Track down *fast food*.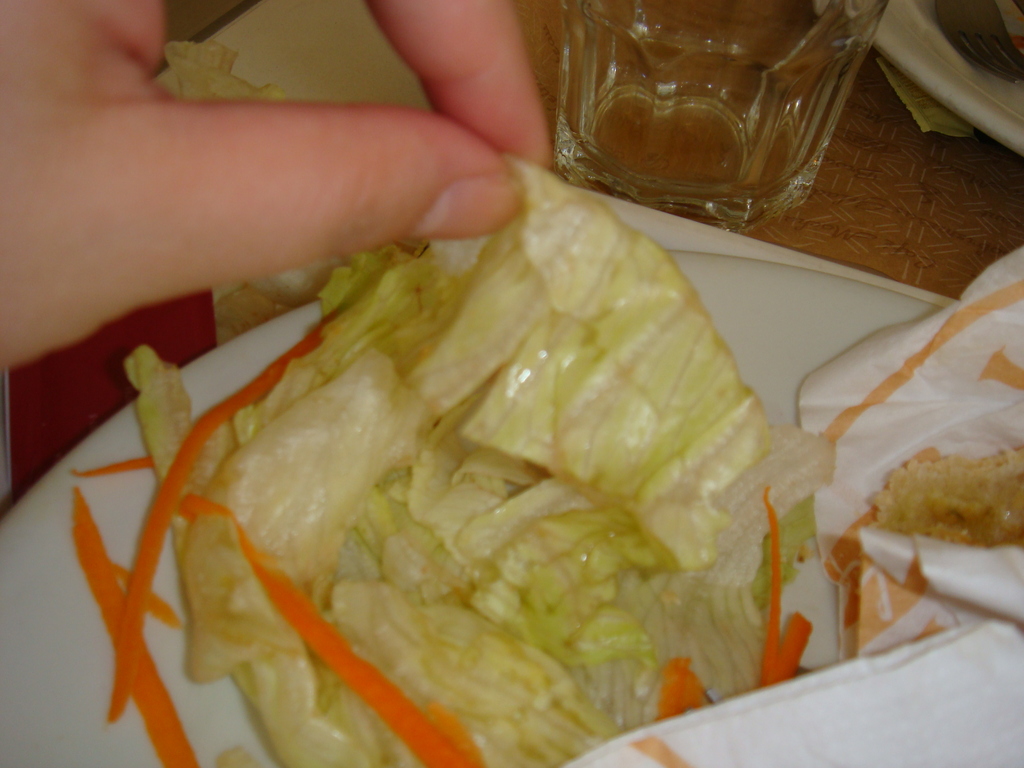
Tracked to {"left": 88, "top": 129, "right": 891, "bottom": 767}.
